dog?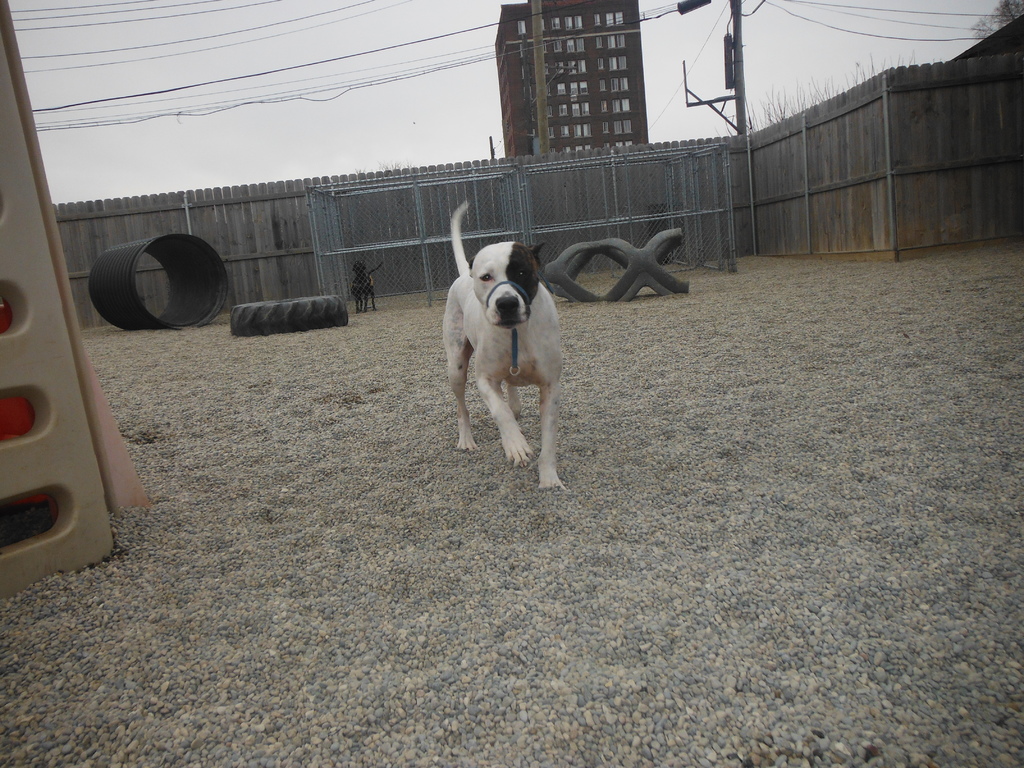
(352, 262, 384, 312)
